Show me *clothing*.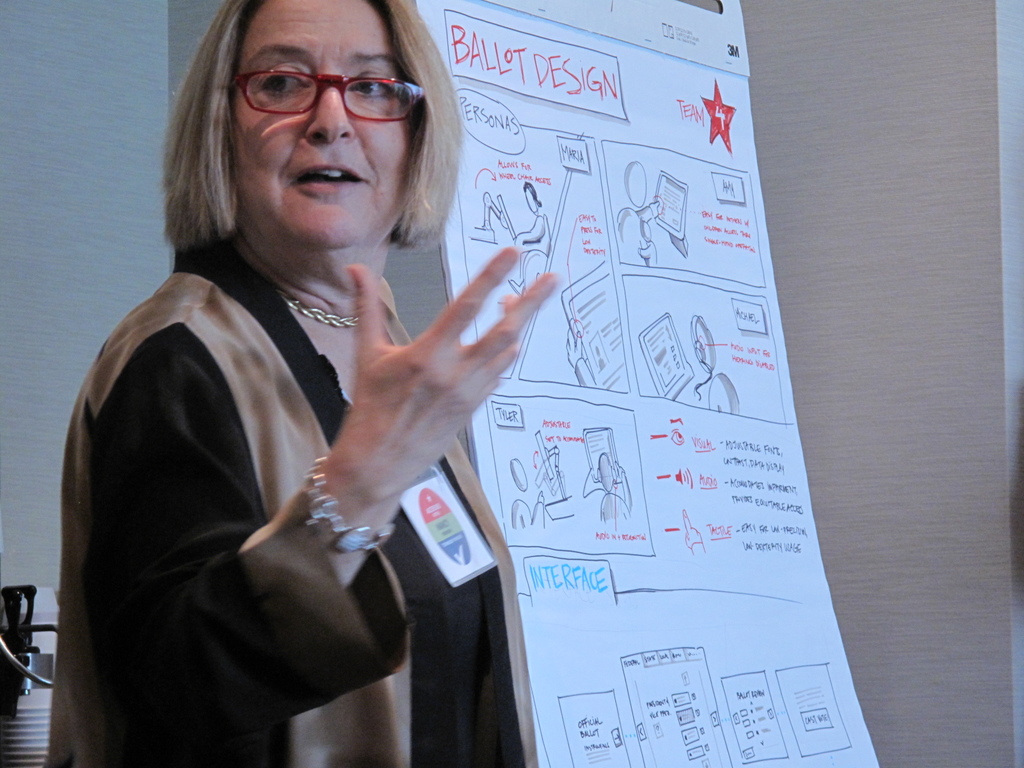
*clothing* is here: crop(59, 158, 525, 762).
